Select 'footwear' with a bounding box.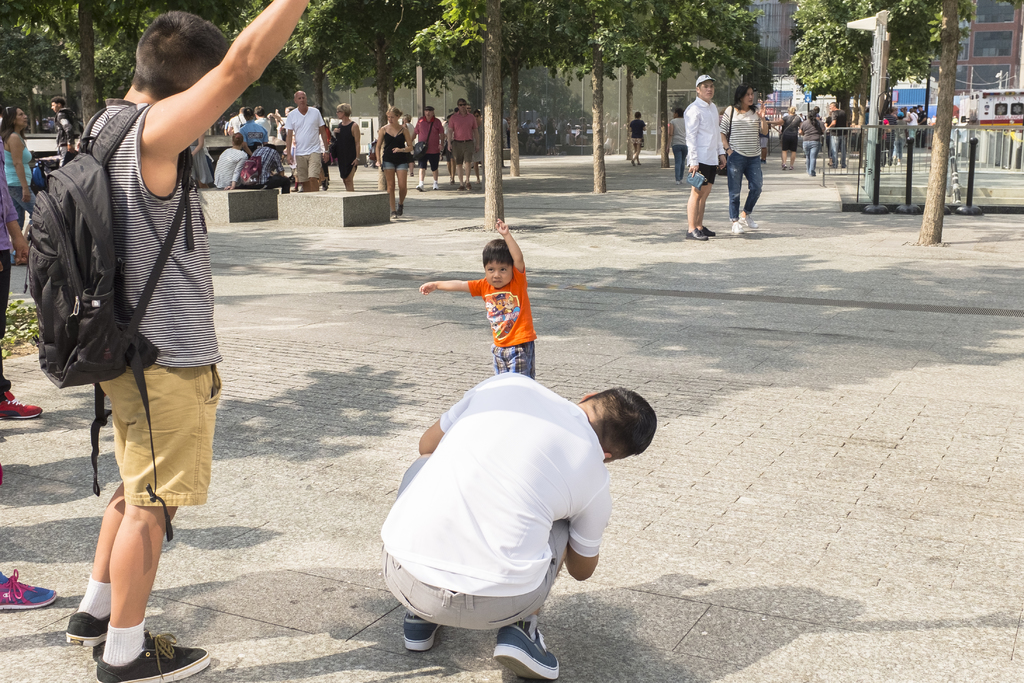
region(687, 230, 706, 240).
